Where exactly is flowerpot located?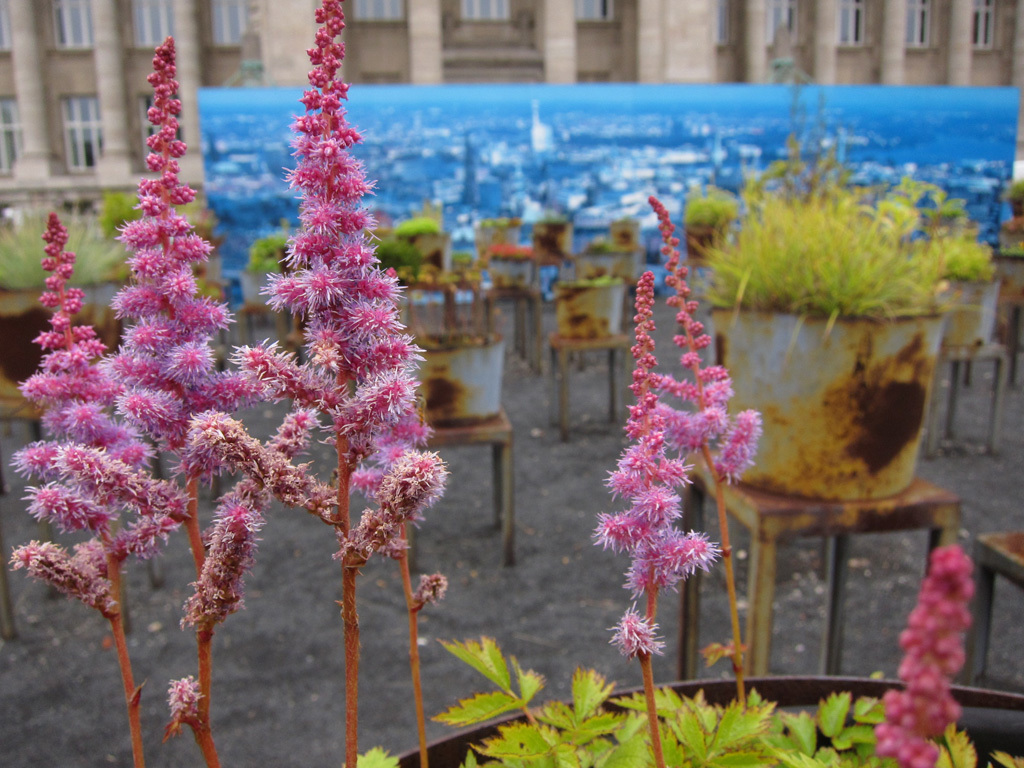
Its bounding box is bbox=(406, 331, 499, 425).
